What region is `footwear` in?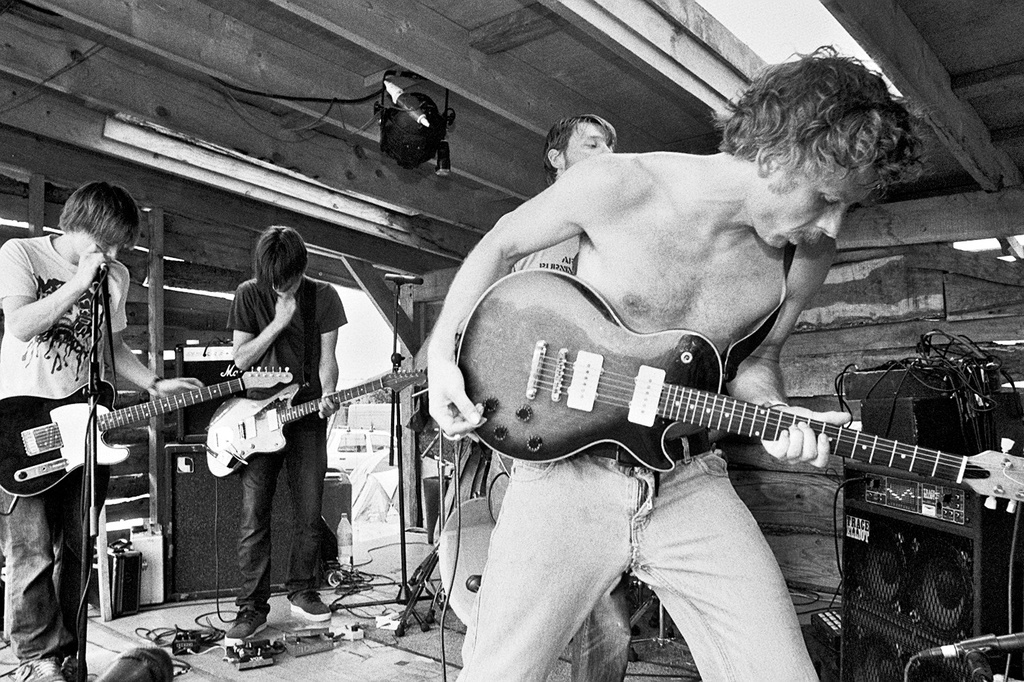
x1=18 y1=655 x2=67 y2=681.
